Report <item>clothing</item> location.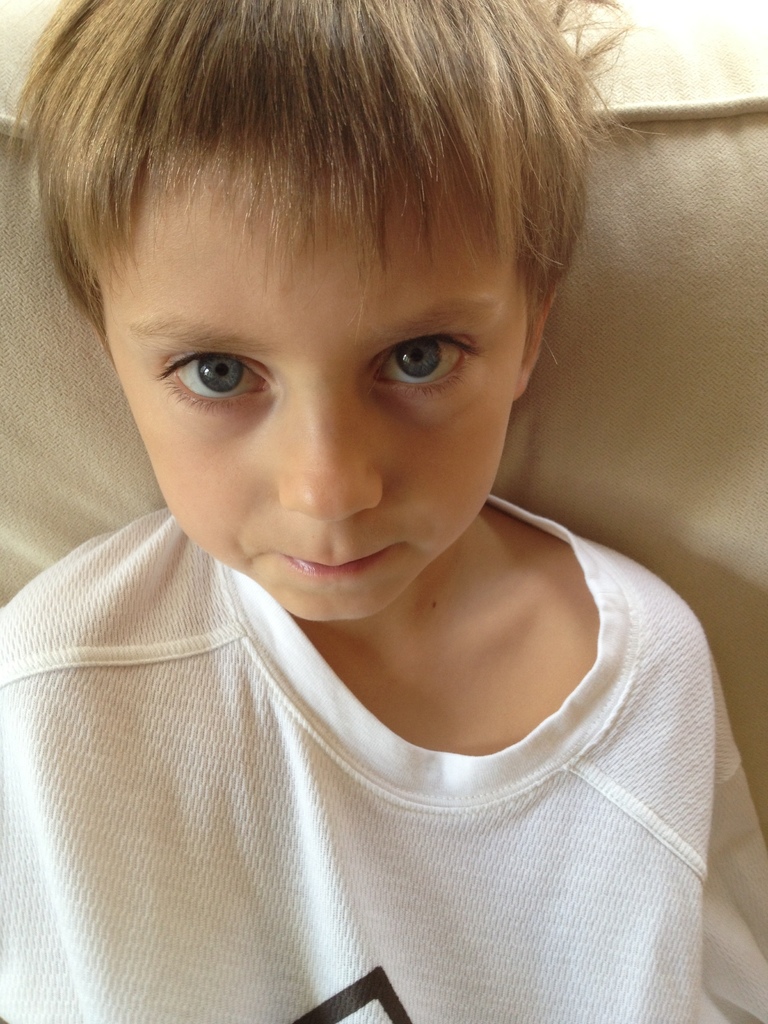
Report: 0/500/767/1023.
